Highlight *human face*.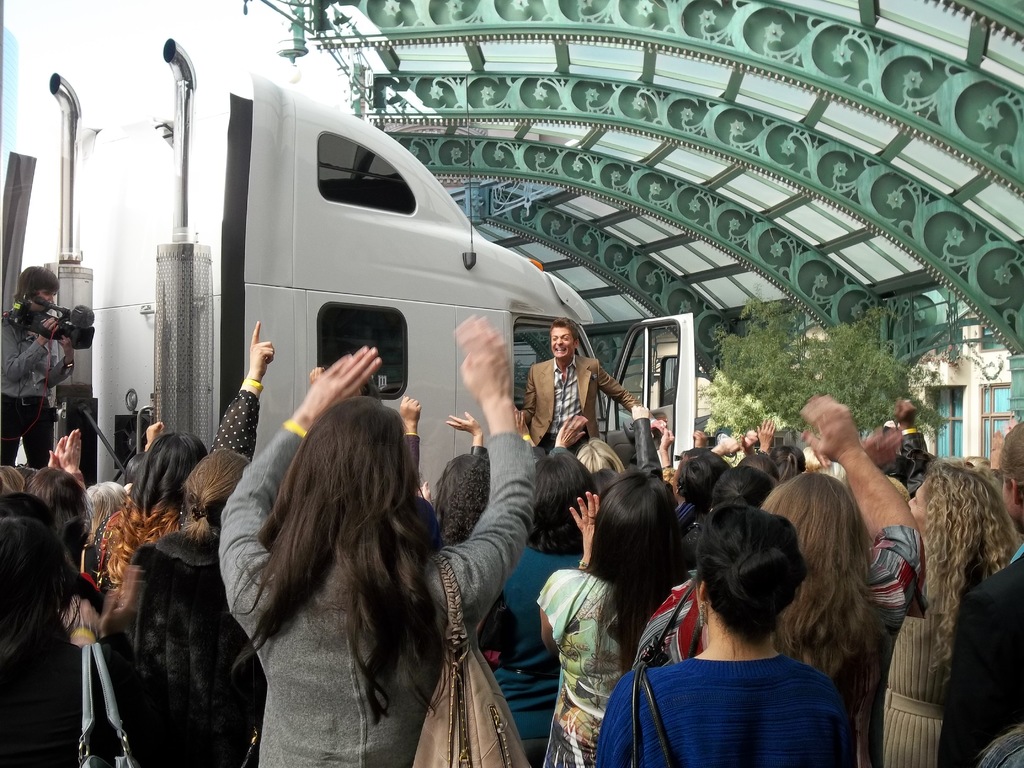
Highlighted region: 30/290/56/310.
